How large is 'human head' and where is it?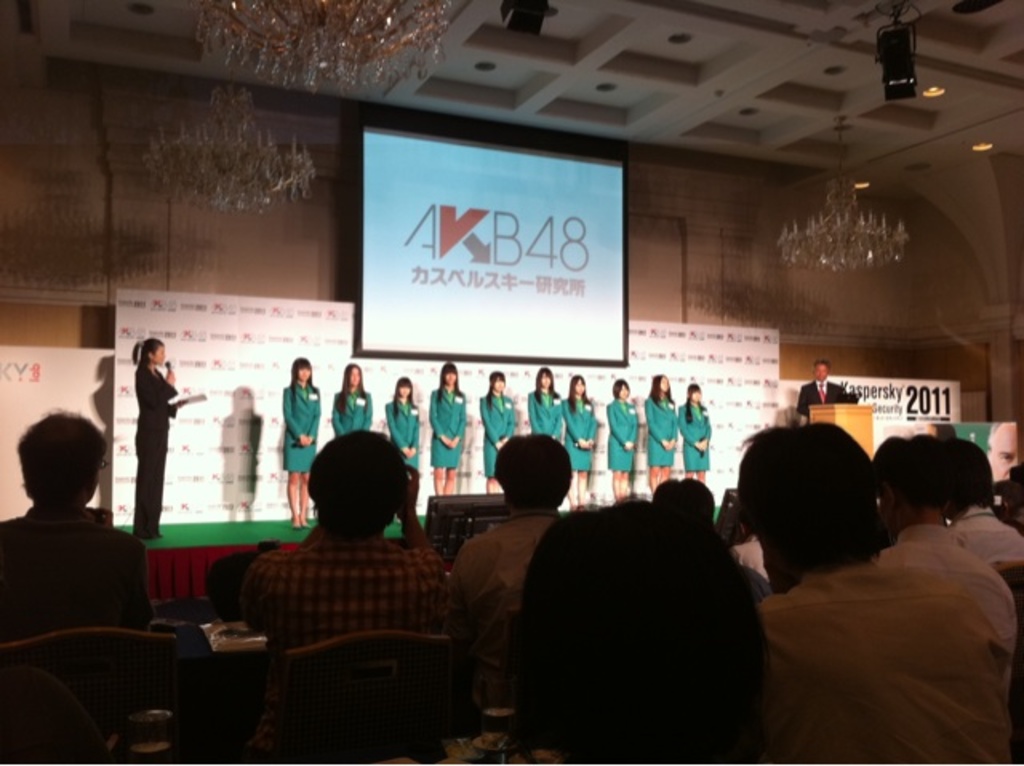
Bounding box: <box>874,433,958,539</box>.
